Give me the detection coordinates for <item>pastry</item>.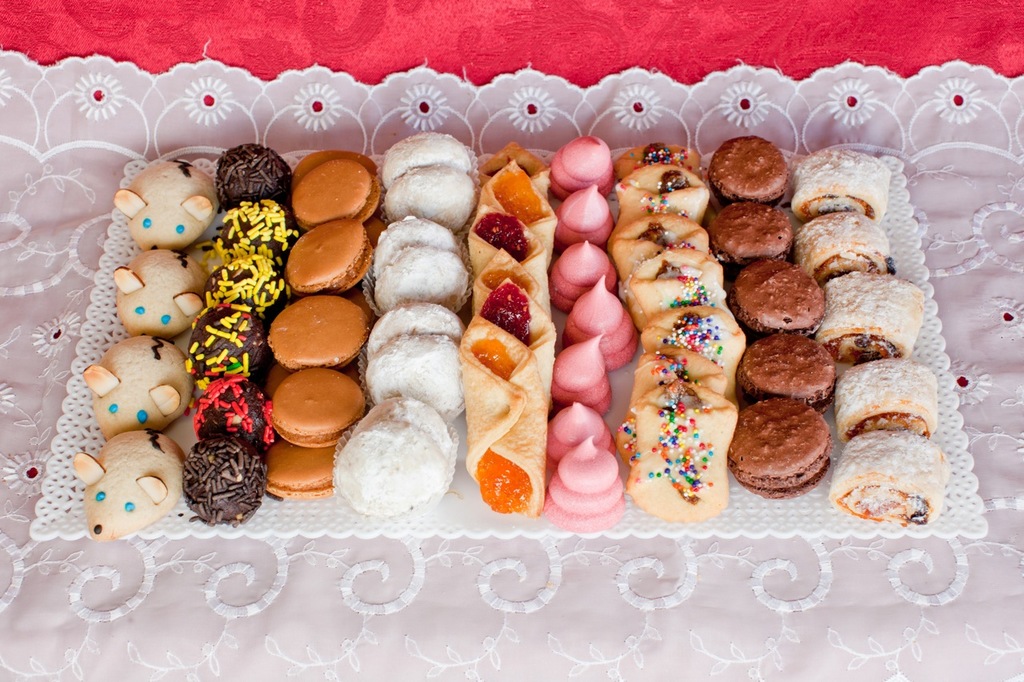
842:431:947:529.
